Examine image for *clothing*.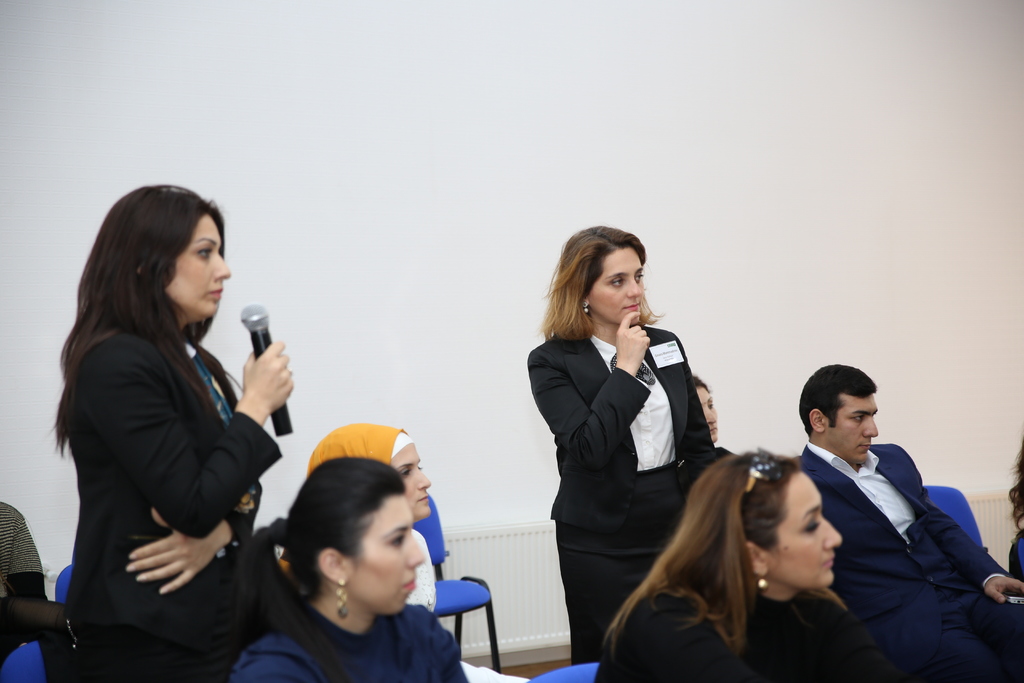
Examination result: [1004, 536, 1023, 582].
